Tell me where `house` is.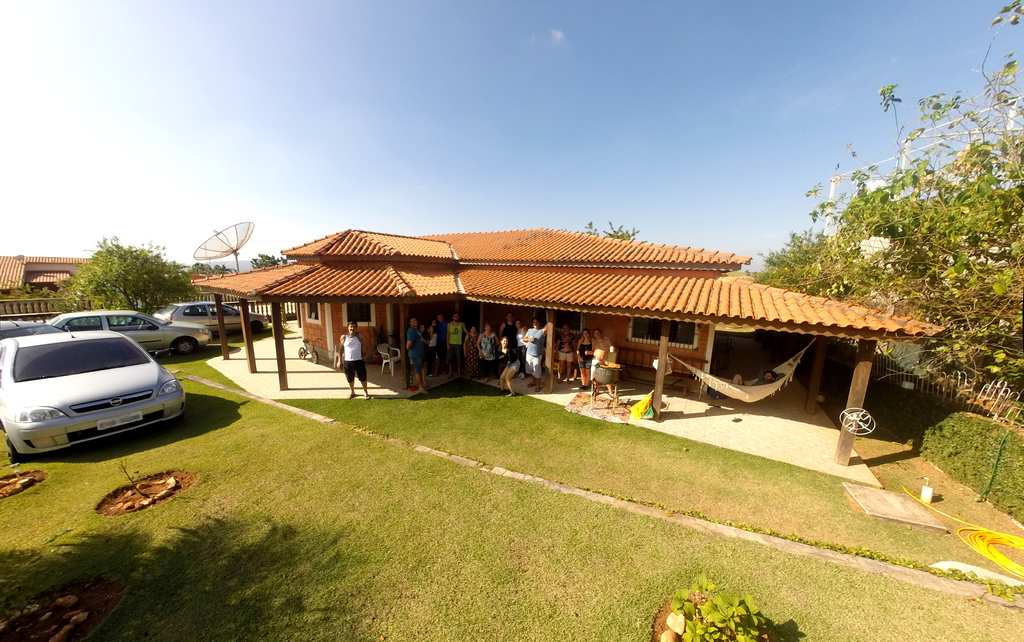
`house` is at (left=0, top=253, right=100, bottom=313).
